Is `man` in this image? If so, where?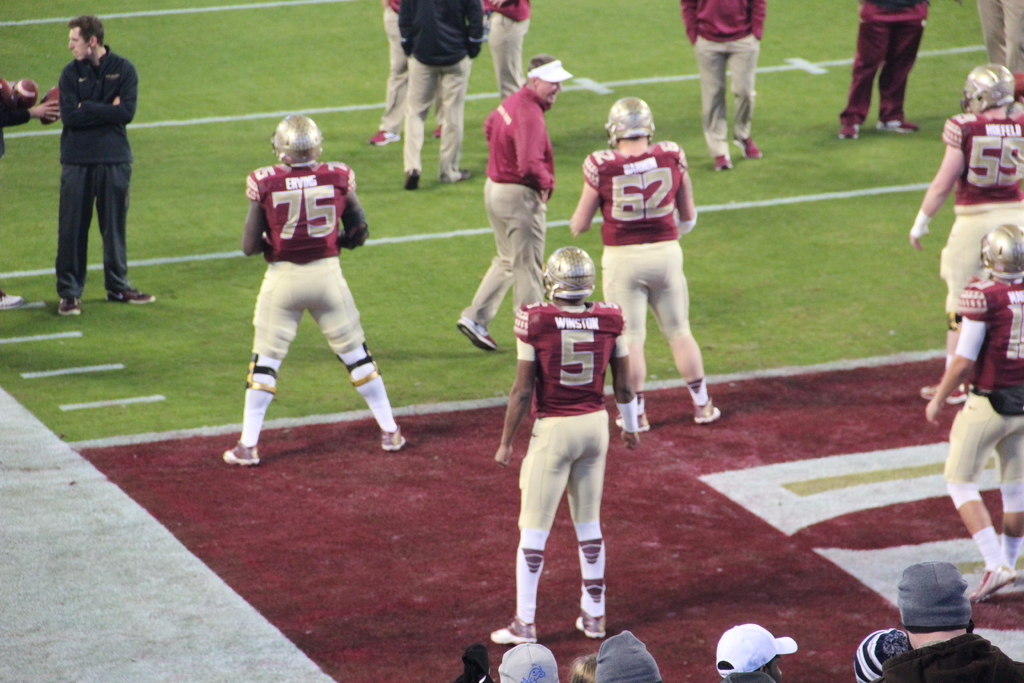
Yes, at <bbox>451, 51, 566, 350</bbox>.
